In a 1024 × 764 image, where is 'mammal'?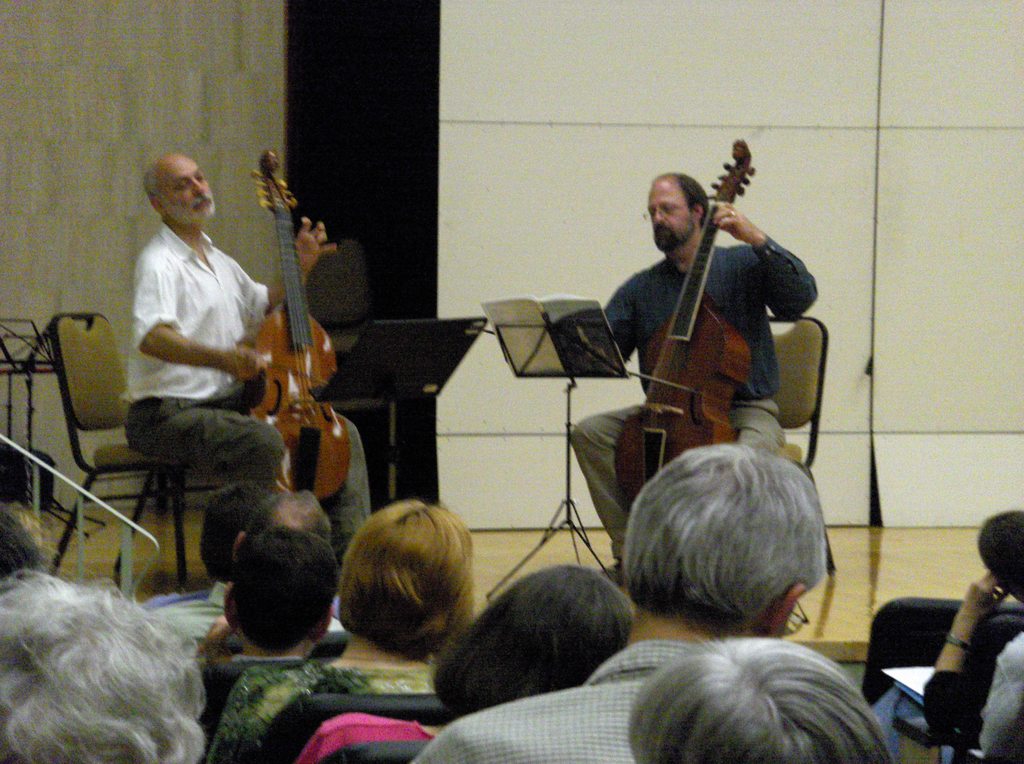
<region>627, 633, 895, 763</region>.
